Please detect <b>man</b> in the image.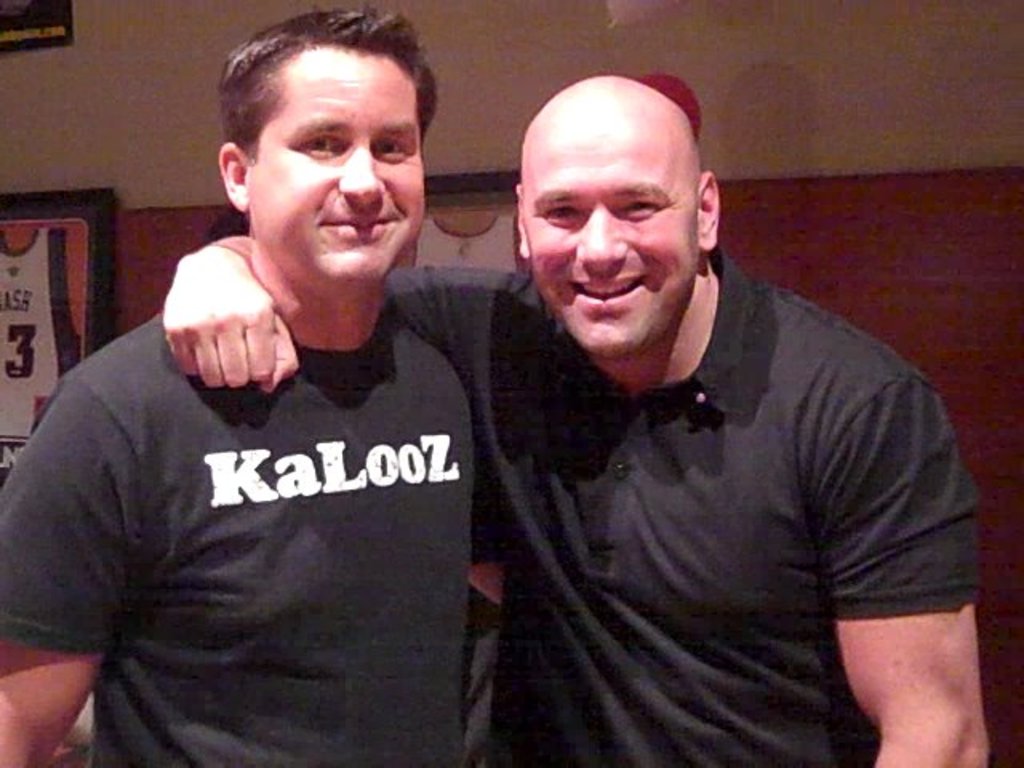
163:77:995:766.
